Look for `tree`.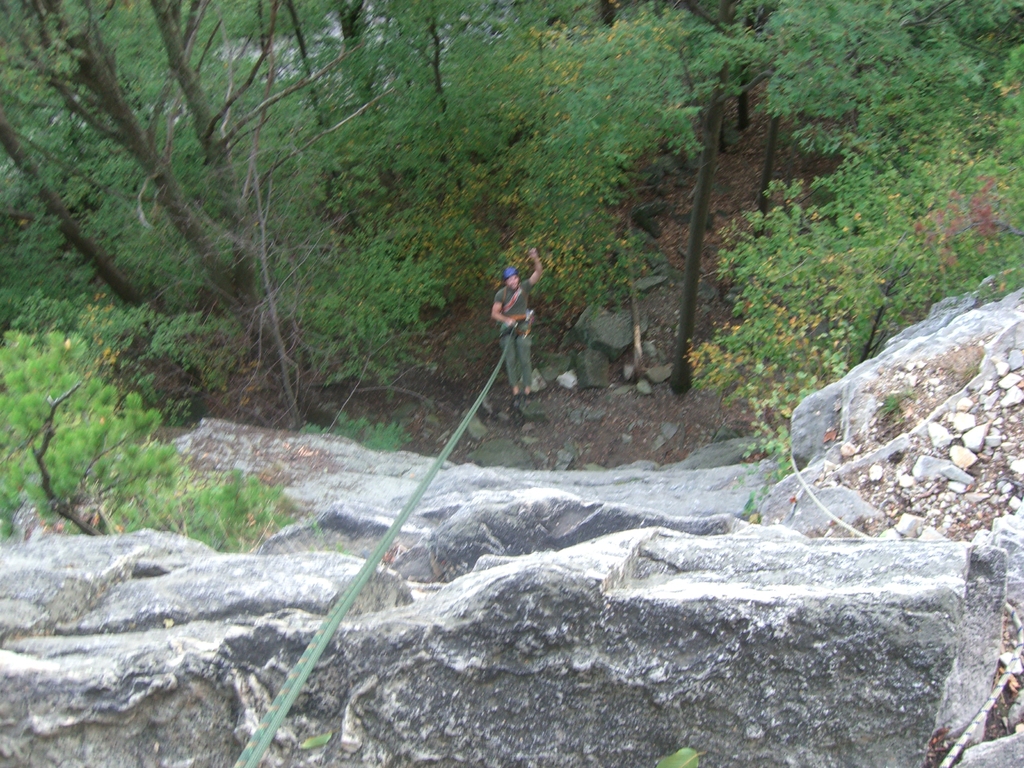
Found: x1=256 y1=0 x2=488 y2=297.
